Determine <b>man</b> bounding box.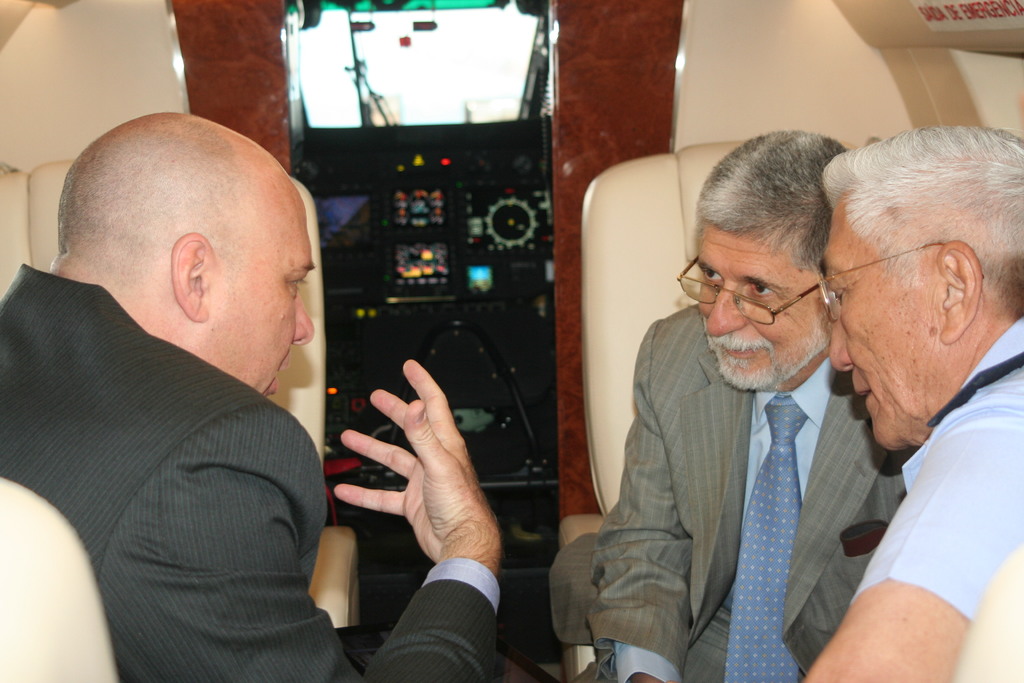
Determined: {"left": 8, "top": 69, "right": 413, "bottom": 670}.
